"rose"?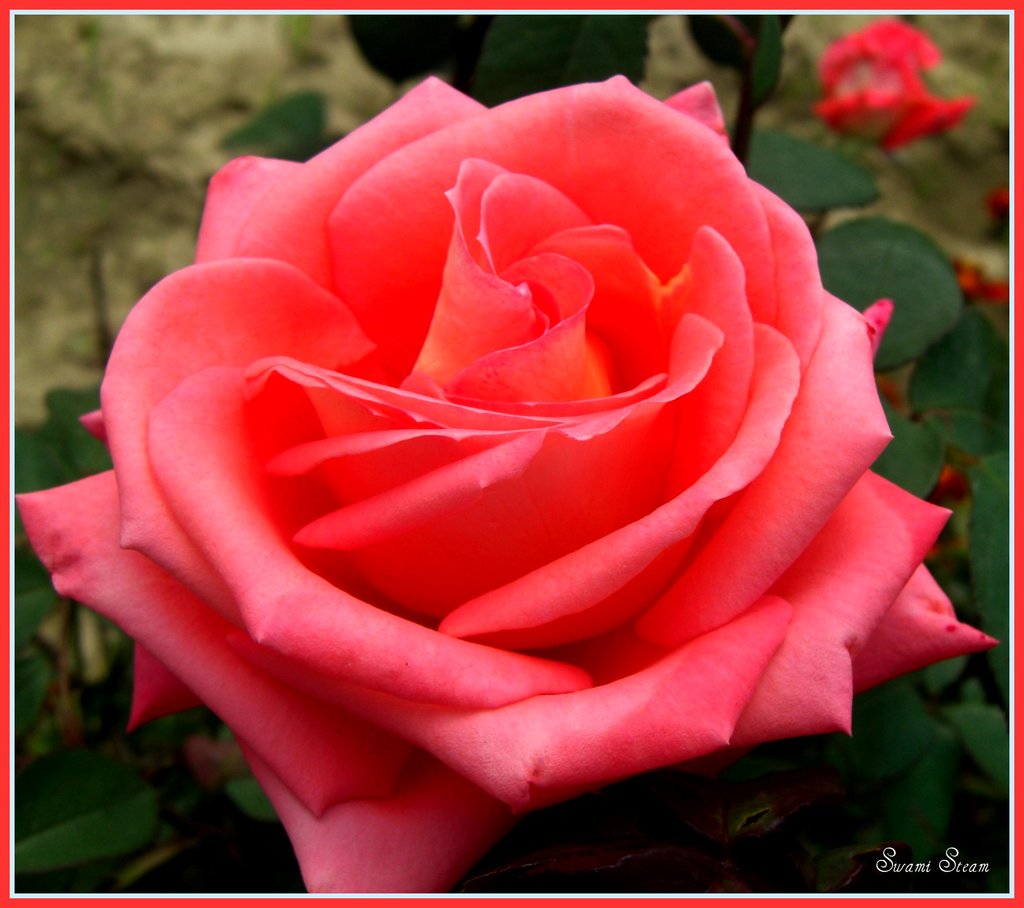
bbox(19, 67, 993, 895)
